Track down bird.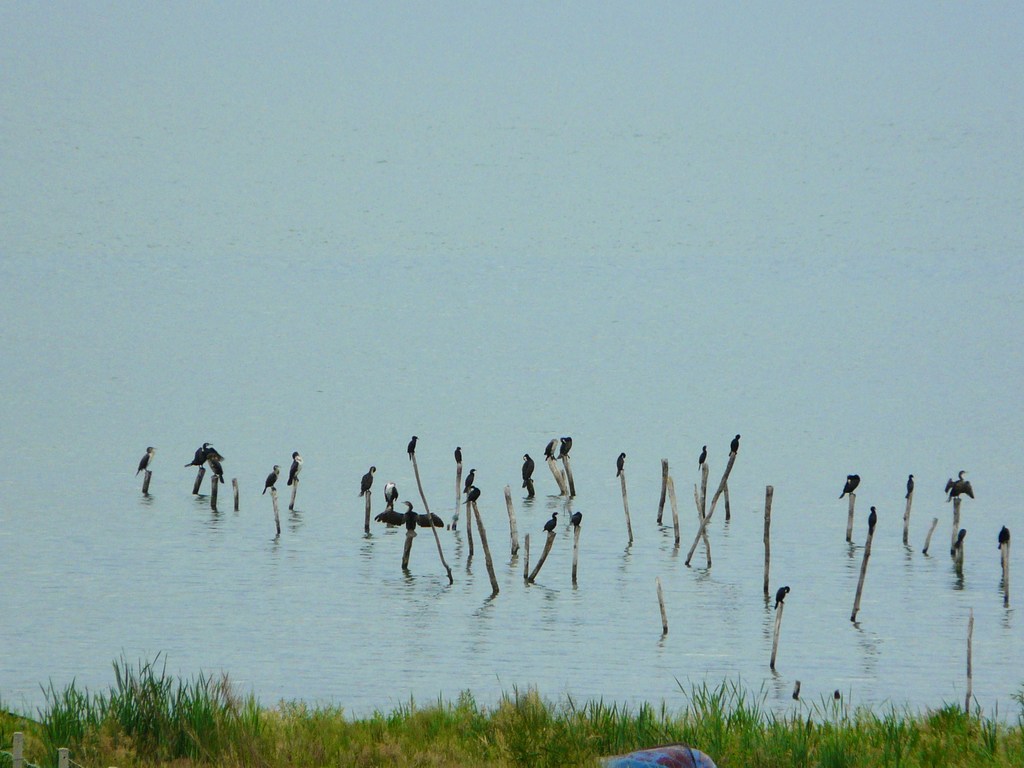
Tracked to (left=262, top=464, right=285, bottom=497).
